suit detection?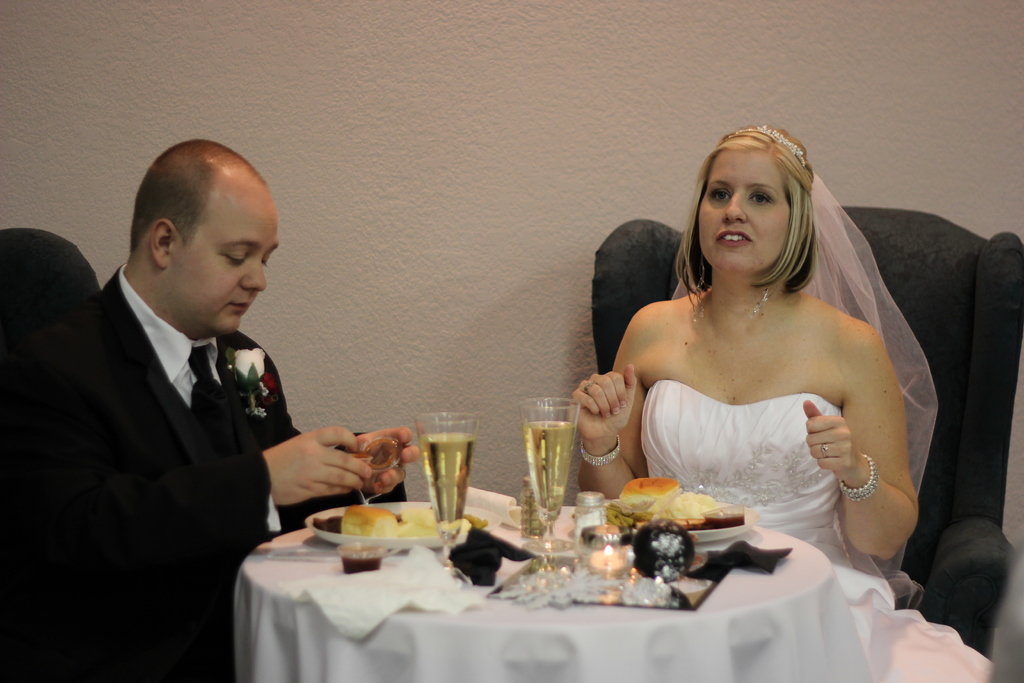
(0,266,361,682)
